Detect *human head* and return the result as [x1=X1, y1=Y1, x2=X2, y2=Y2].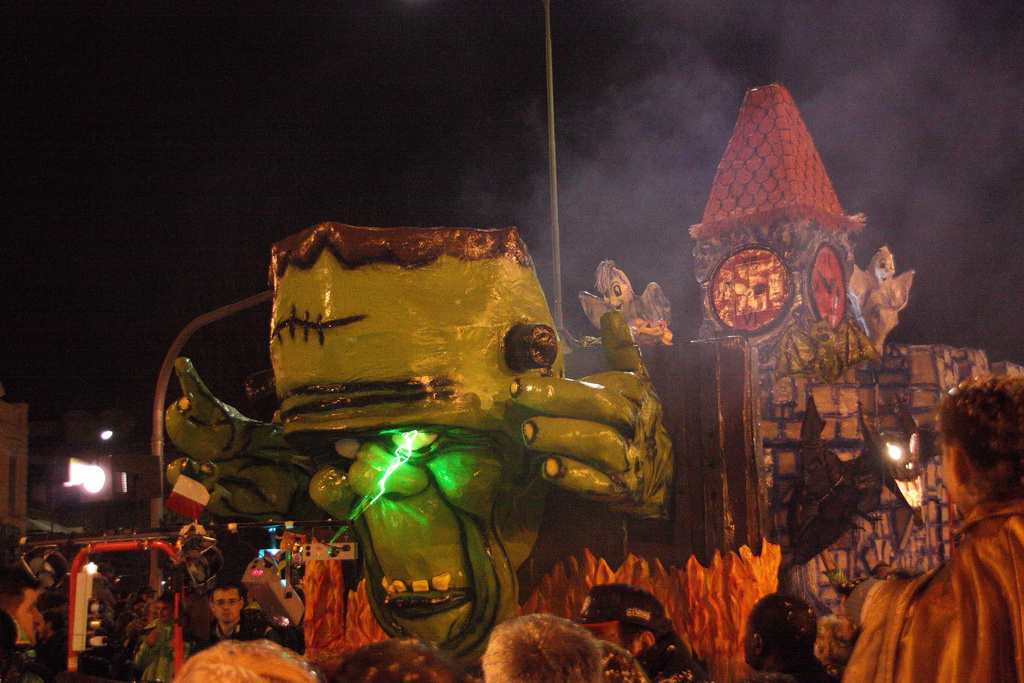
[x1=328, y1=641, x2=477, y2=682].
